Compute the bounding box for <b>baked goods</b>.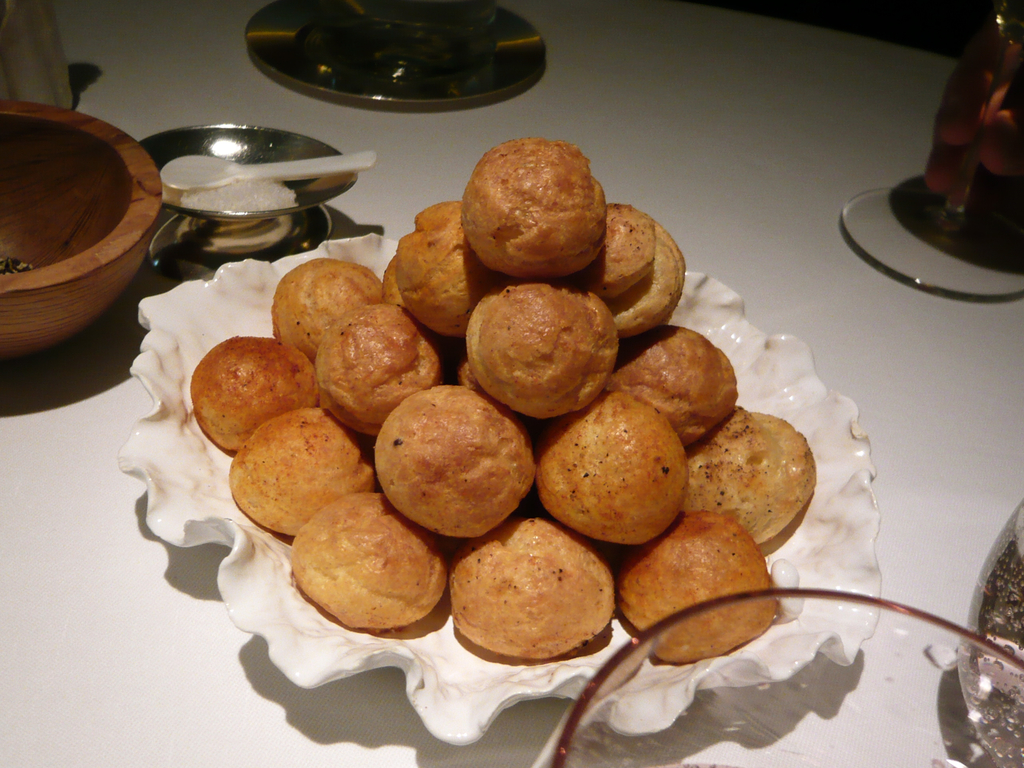
(467,276,623,420).
